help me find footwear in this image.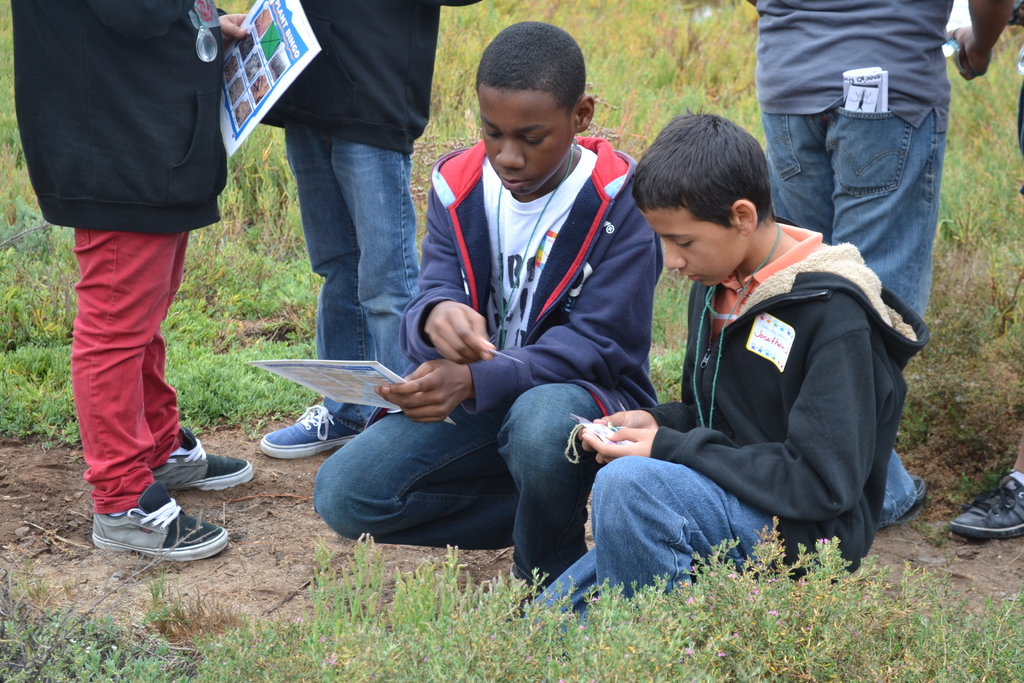
Found it: l=945, t=480, r=1023, b=546.
